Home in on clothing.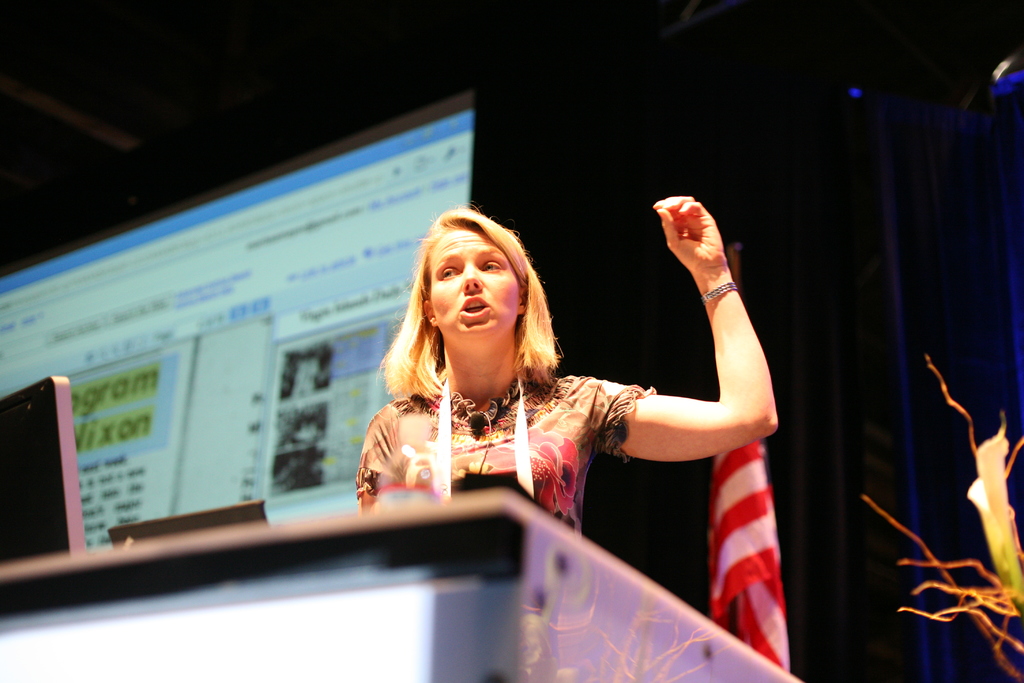
Homed in at bbox(351, 369, 658, 536).
